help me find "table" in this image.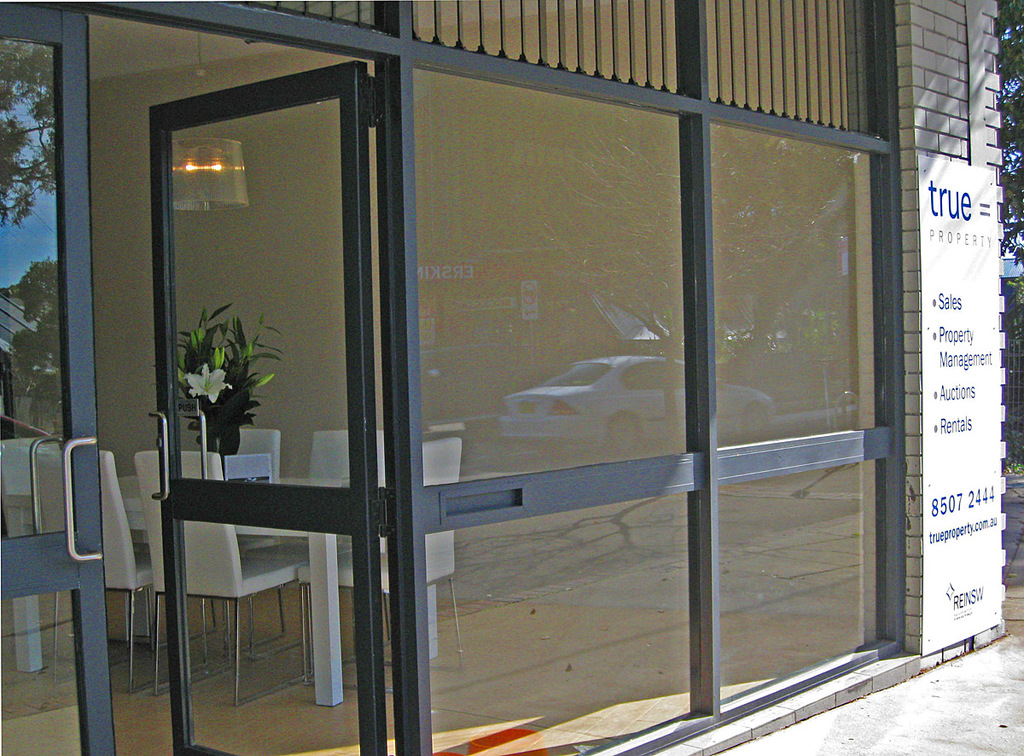
Found it: <box>0,450,452,731</box>.
